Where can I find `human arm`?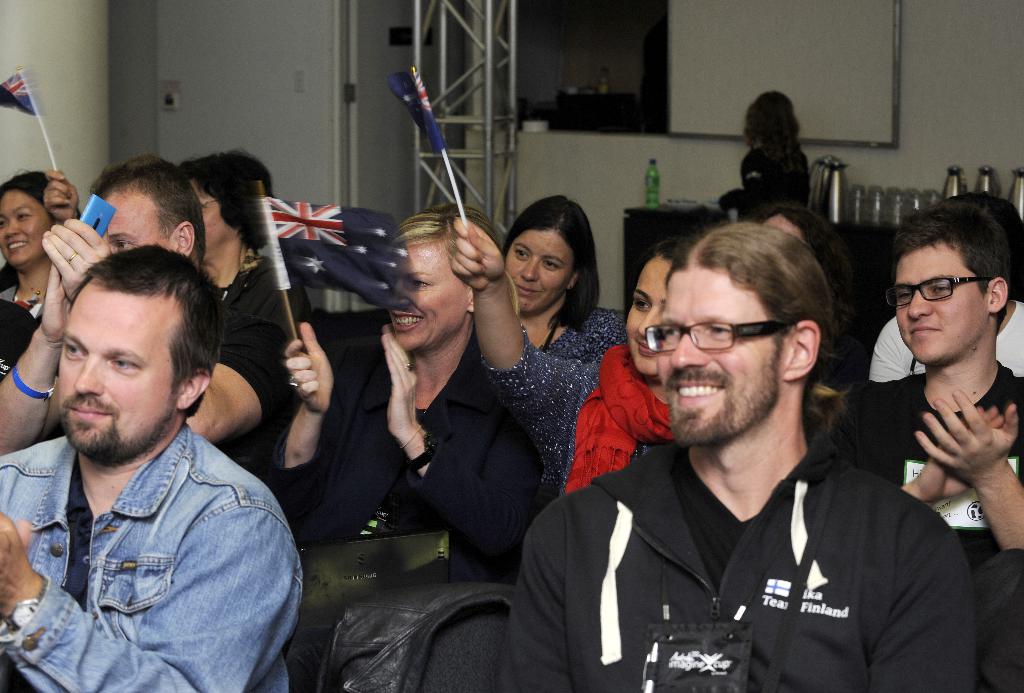
You can find it at (911, 388, 1023, 551).
